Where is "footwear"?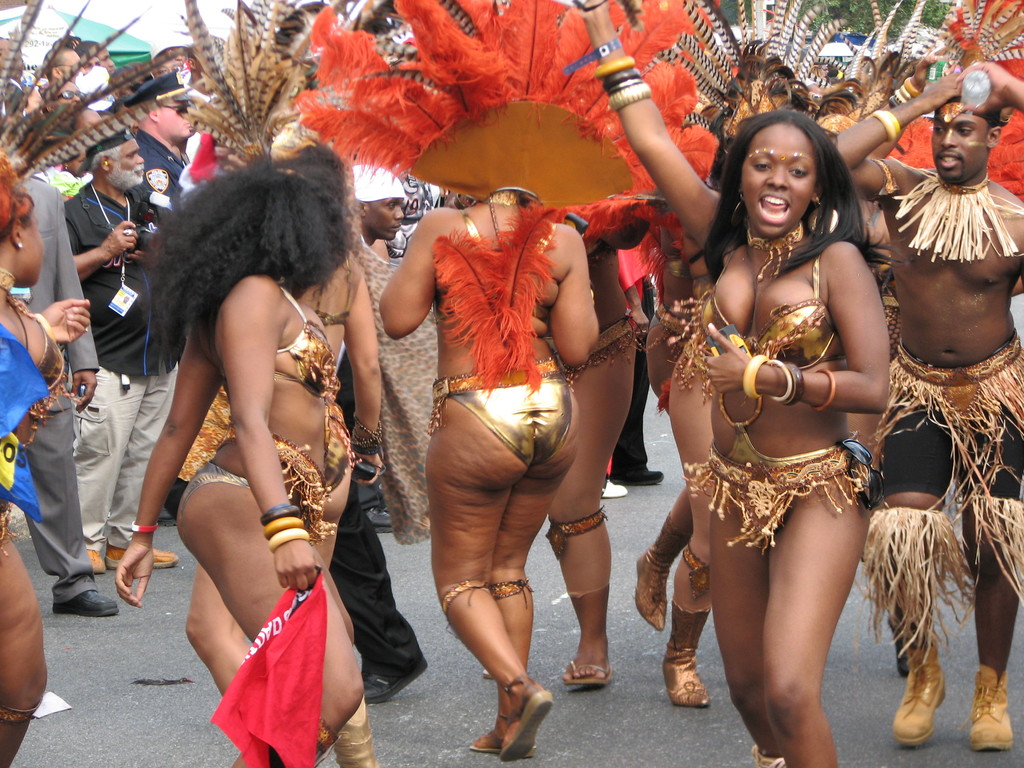
<region>456, 659, 548, 749</region>.
